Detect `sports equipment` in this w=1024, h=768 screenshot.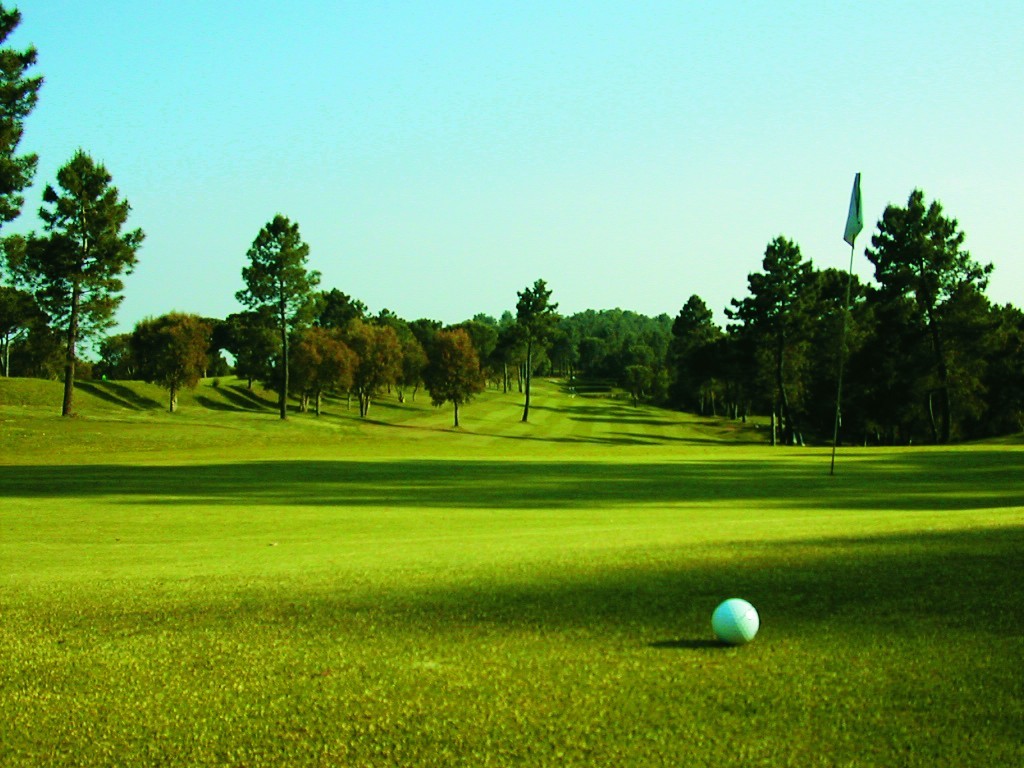
Detection: 709 596 759 643.
